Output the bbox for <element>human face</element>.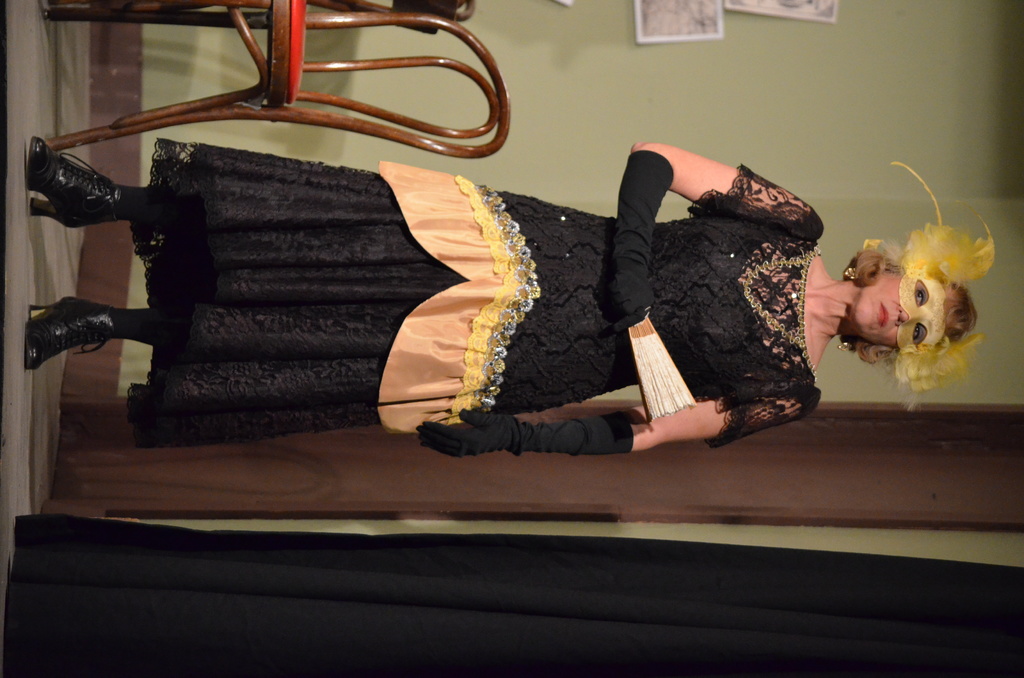
849 270 953 345.
